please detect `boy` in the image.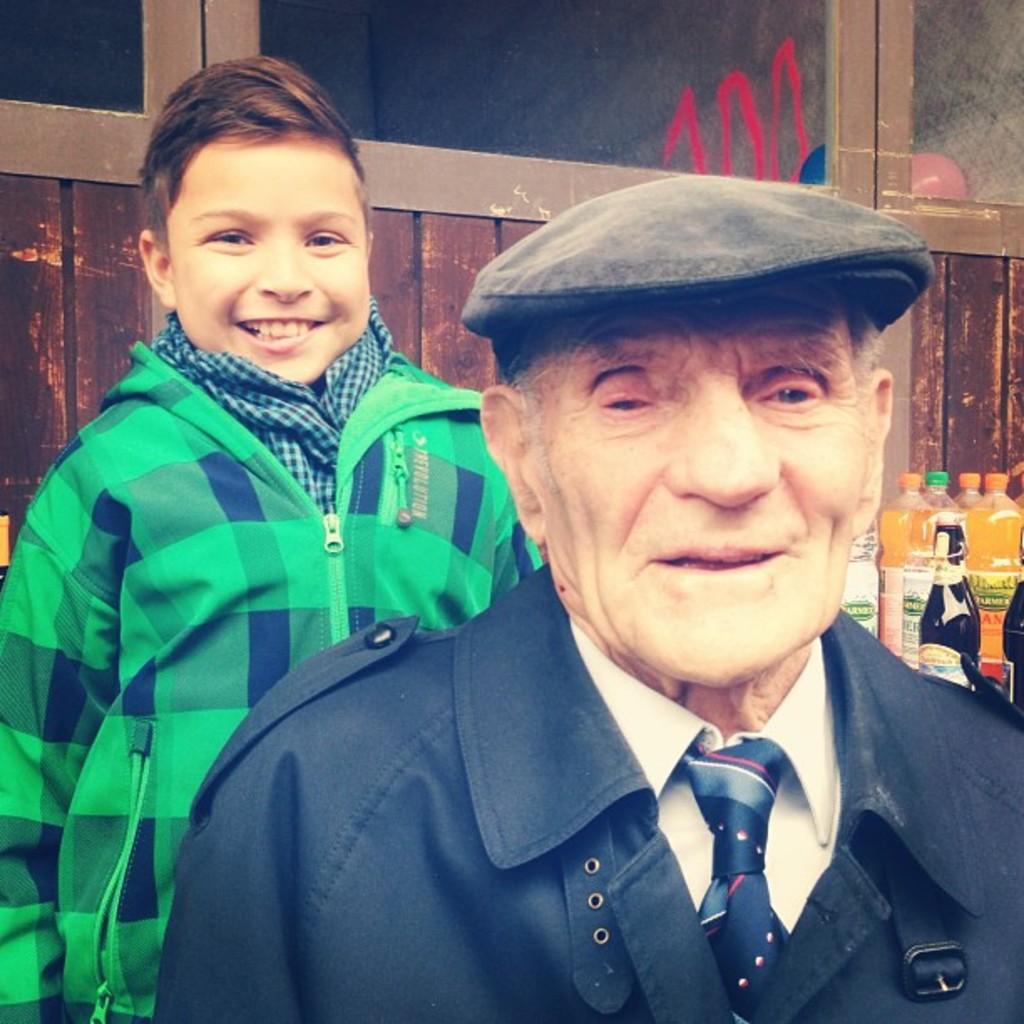
bbox=[0, 52, 527, 1022].
